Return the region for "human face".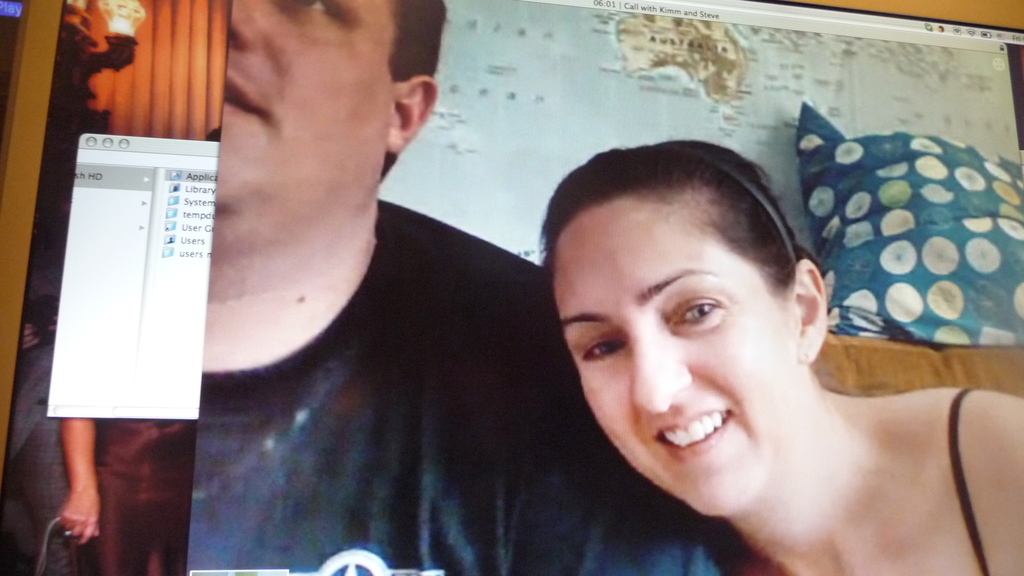
545 204 796 509.
